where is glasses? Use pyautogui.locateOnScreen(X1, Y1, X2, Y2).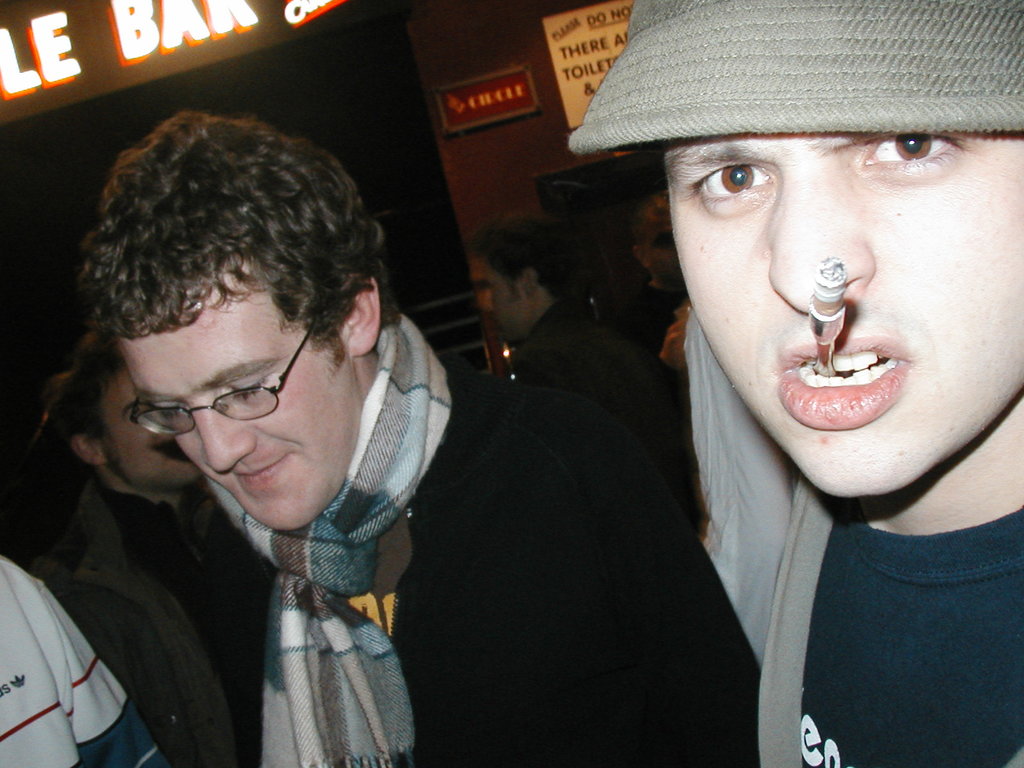
pyautogui.locateOnScreen(127, 319, 323, 436).
